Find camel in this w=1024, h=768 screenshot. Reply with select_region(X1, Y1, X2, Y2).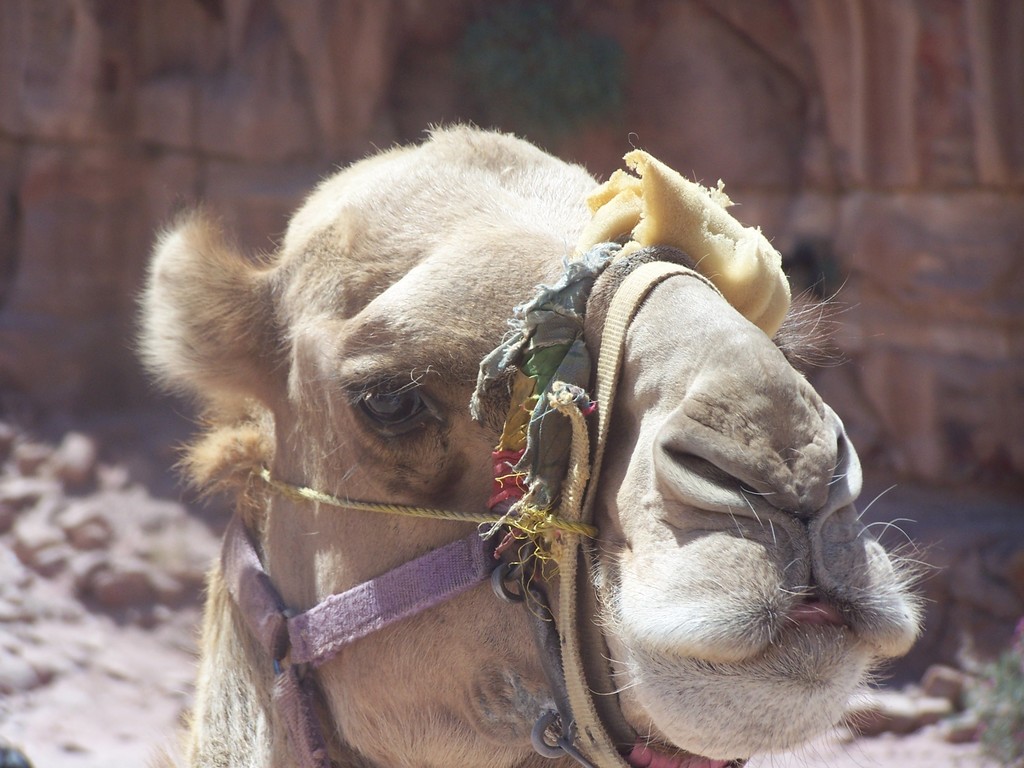
select_region(134, 116, 934, 767).
